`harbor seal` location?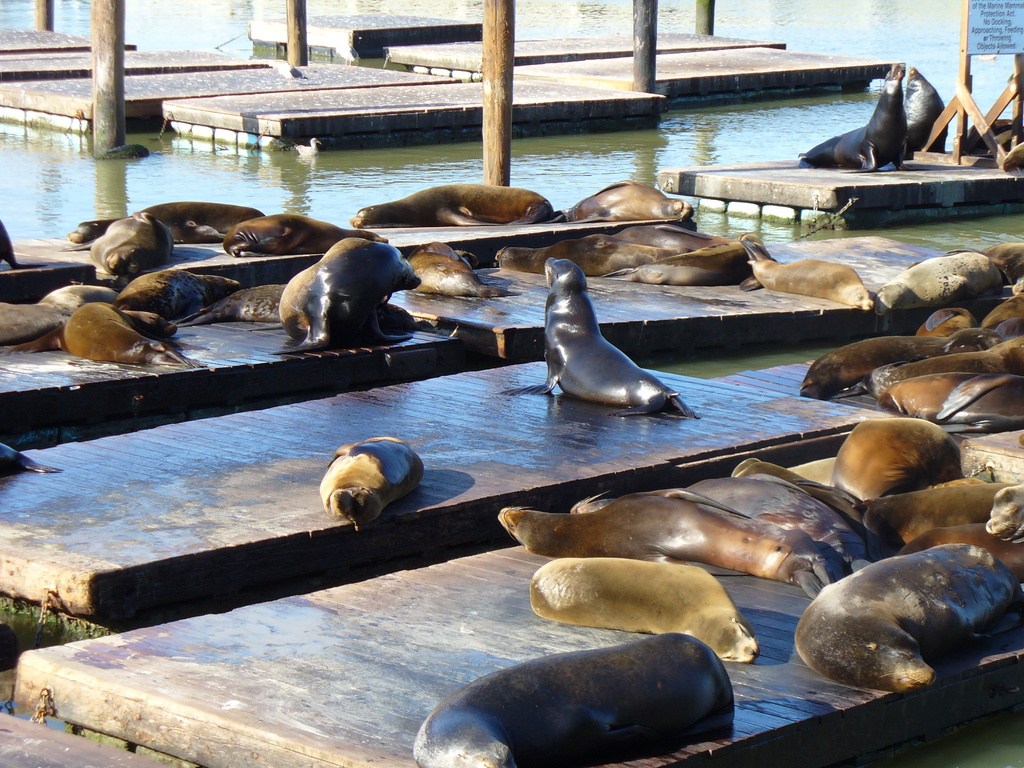
select_region(787, 544, 1013, 703)
